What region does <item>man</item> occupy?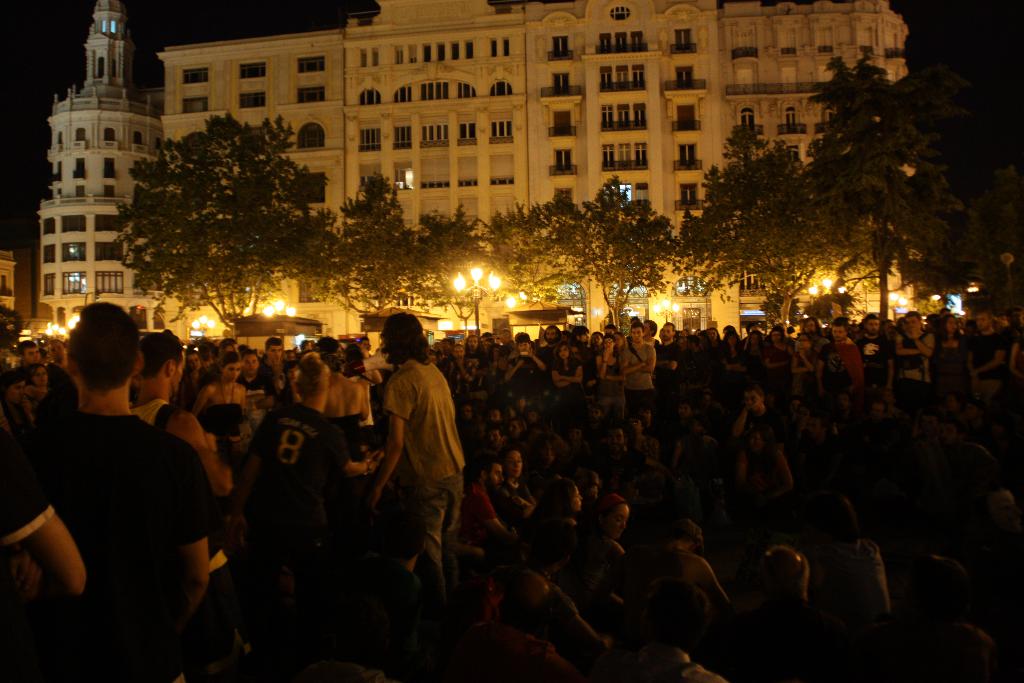
Rect(506, 329, 553, 393).
